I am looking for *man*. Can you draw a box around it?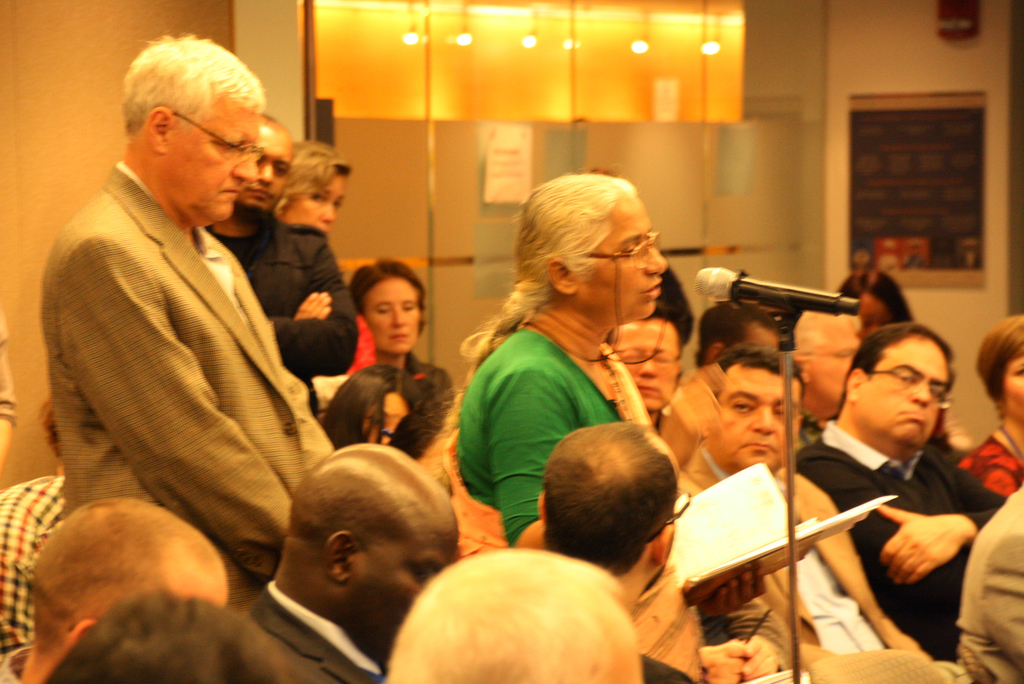
Sure, the bounding box is (0,500,229,683).
